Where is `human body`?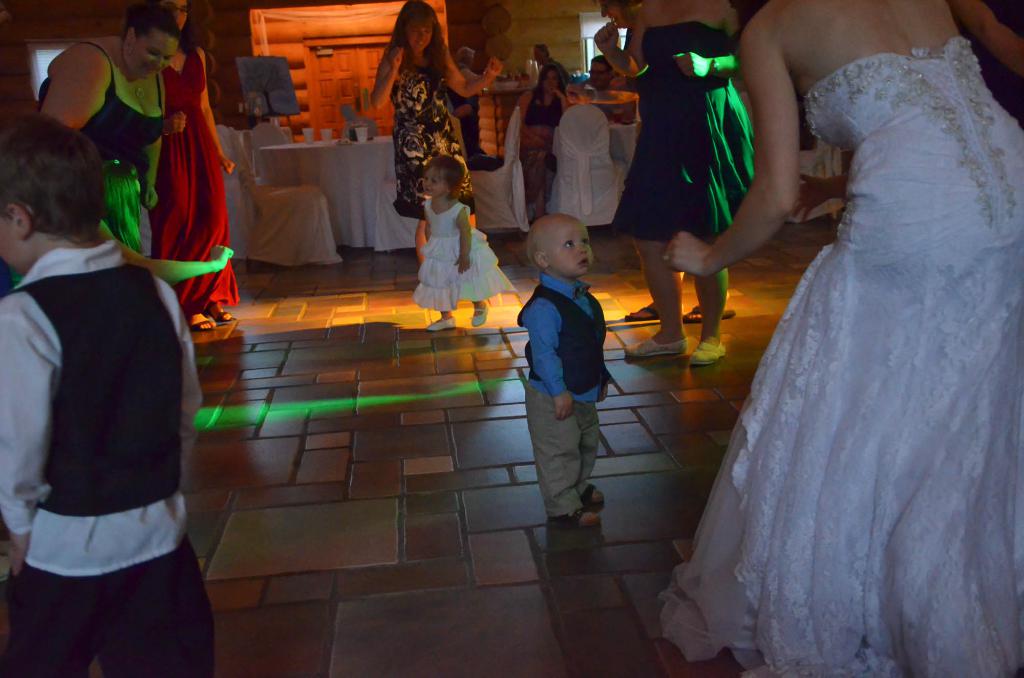
(x1=517, y1=86, x2=566, y2=220).
